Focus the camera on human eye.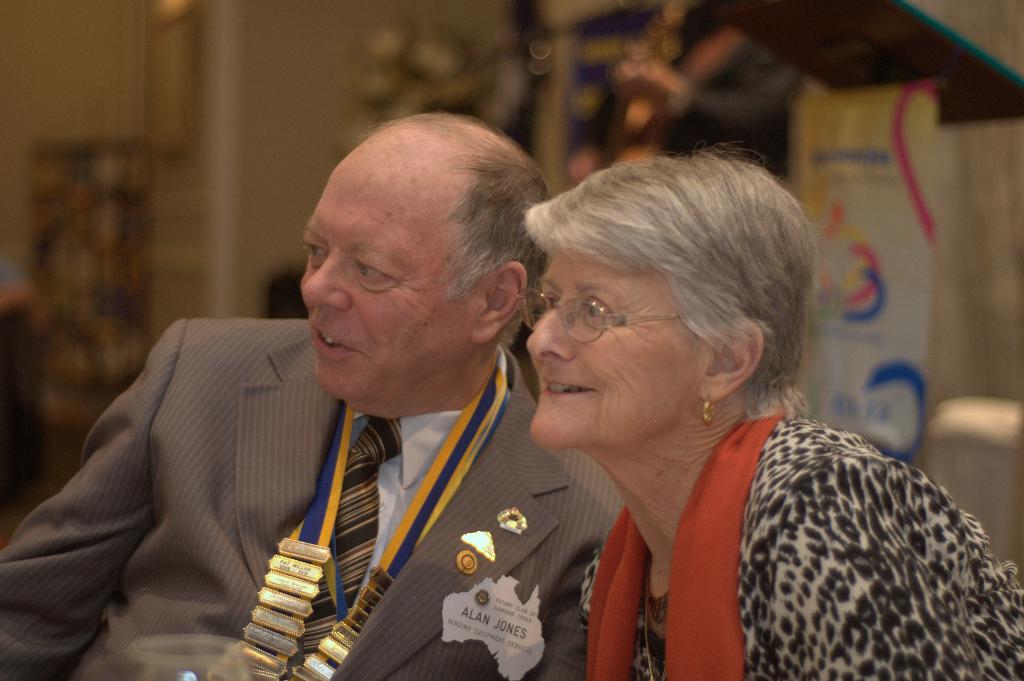
Focus region: (540,292,564,316).
